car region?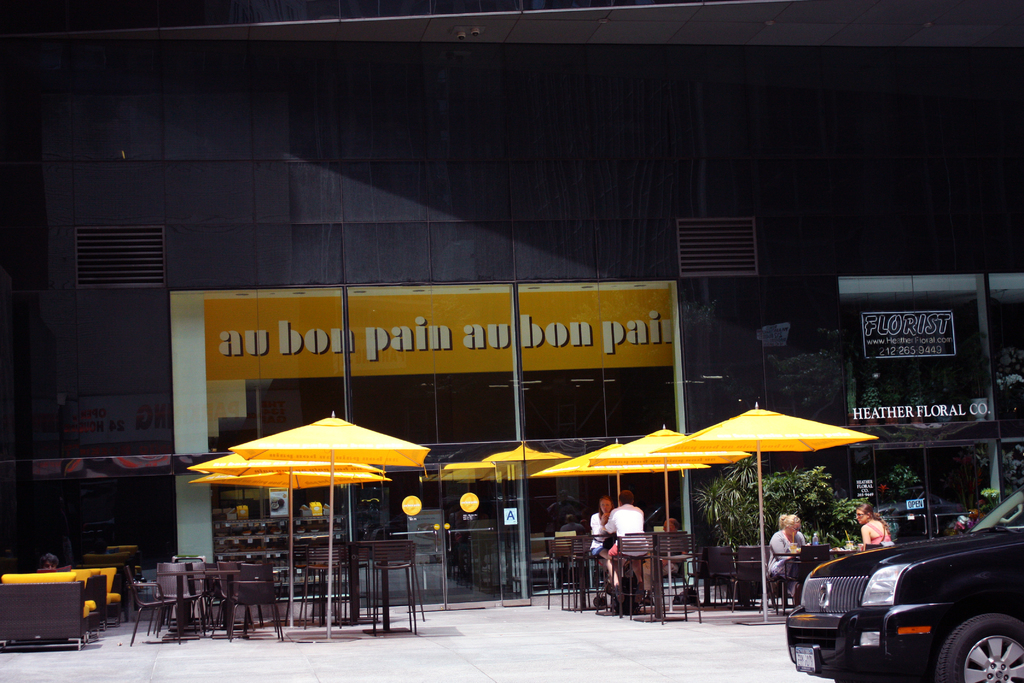
(x1=787, y1=490, x2=1023, y2=682)
